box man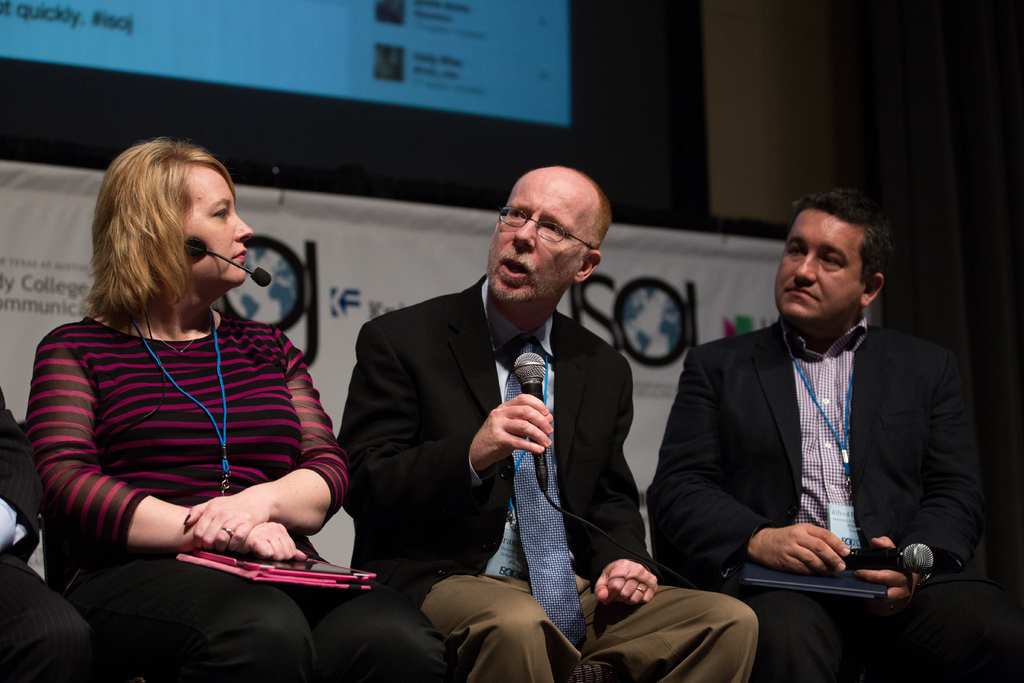
detection(664, 210, 971, 645)
